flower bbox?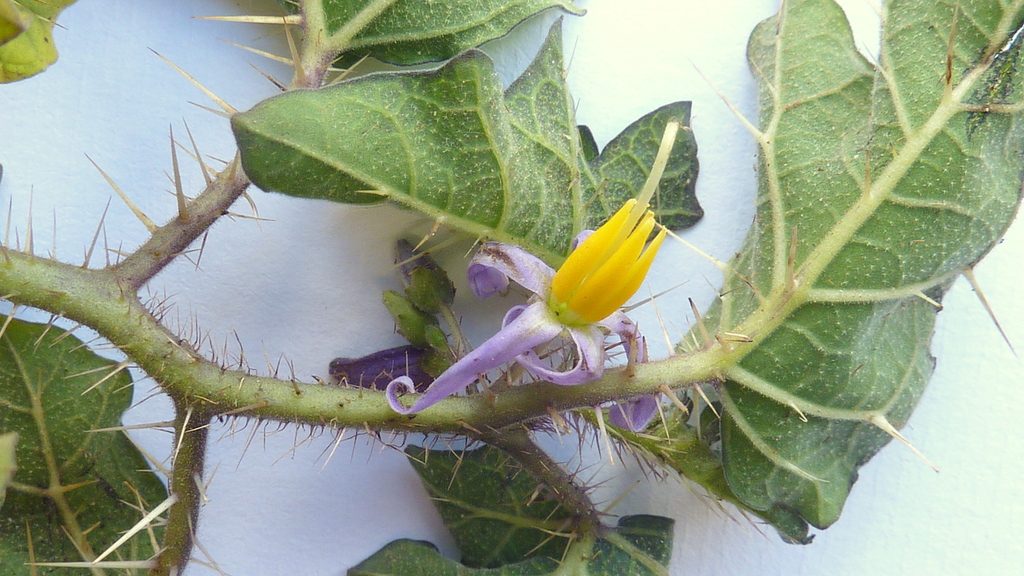
left=395, top=121, right=712, bottom=391
